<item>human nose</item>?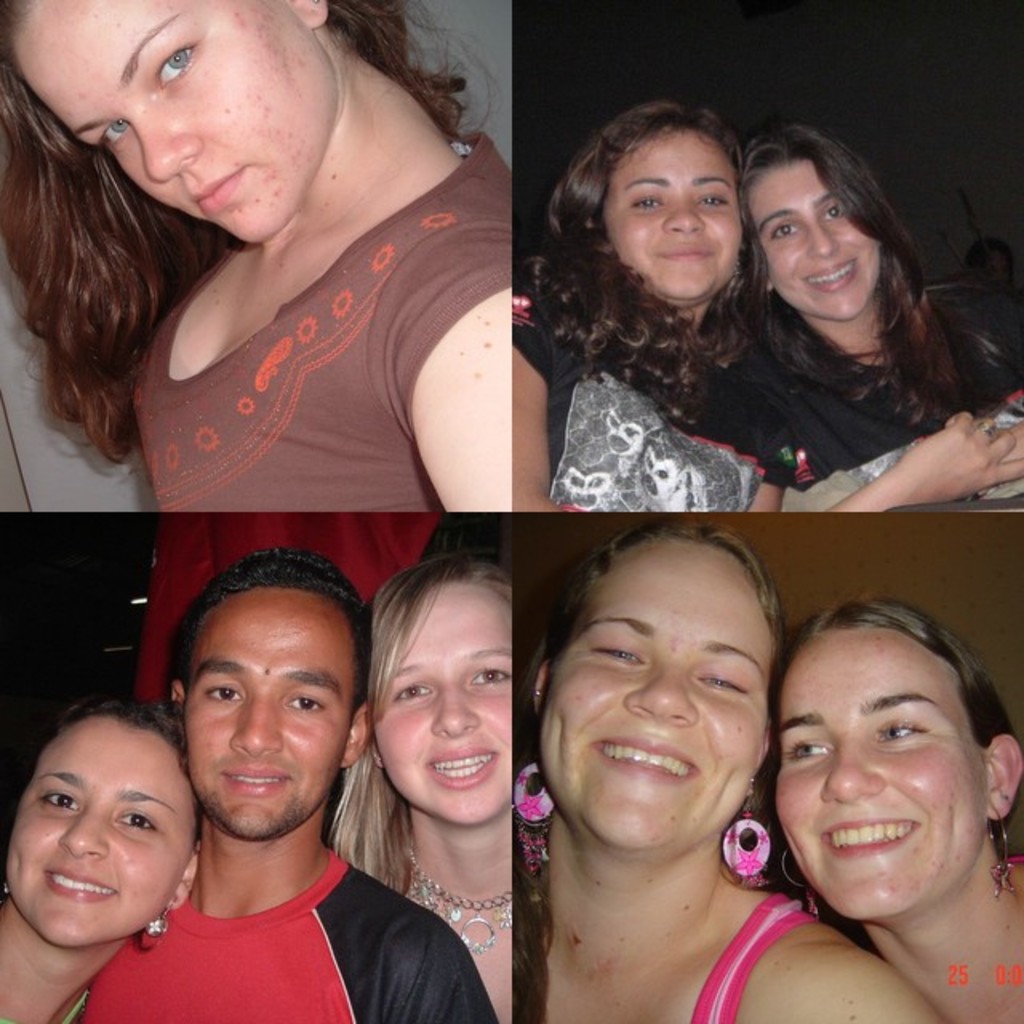
pyautogui.locateOnScreen(224, 698, 285, 757)
